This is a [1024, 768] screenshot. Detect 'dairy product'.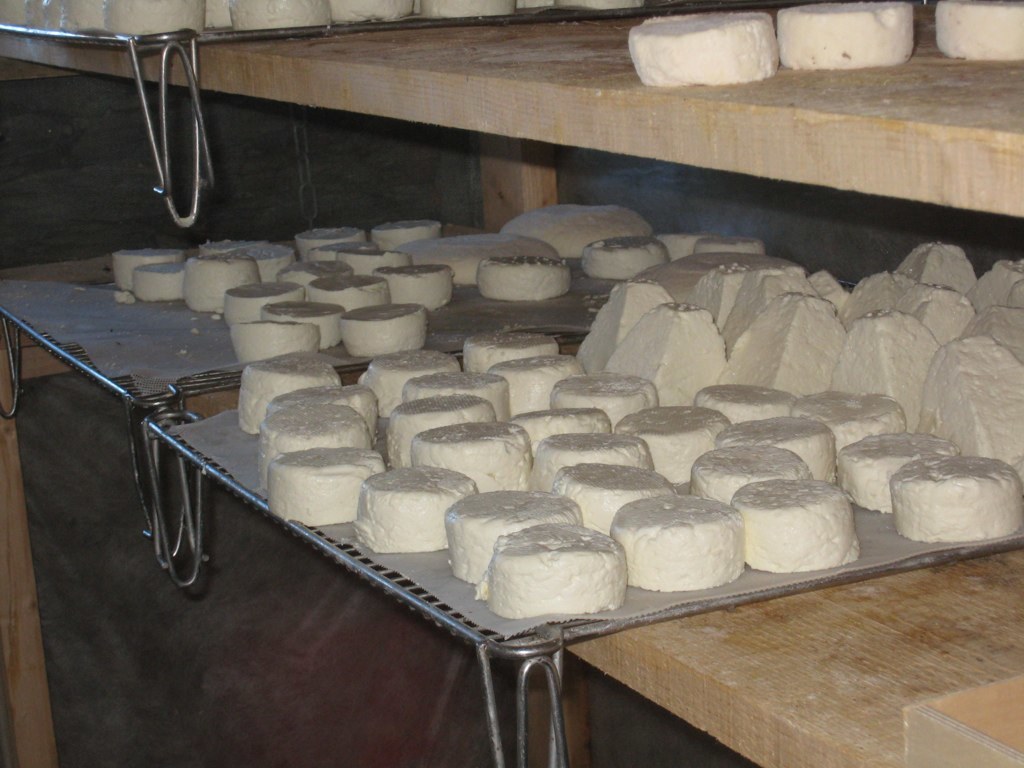
crop(408, 419, 525, 504).
